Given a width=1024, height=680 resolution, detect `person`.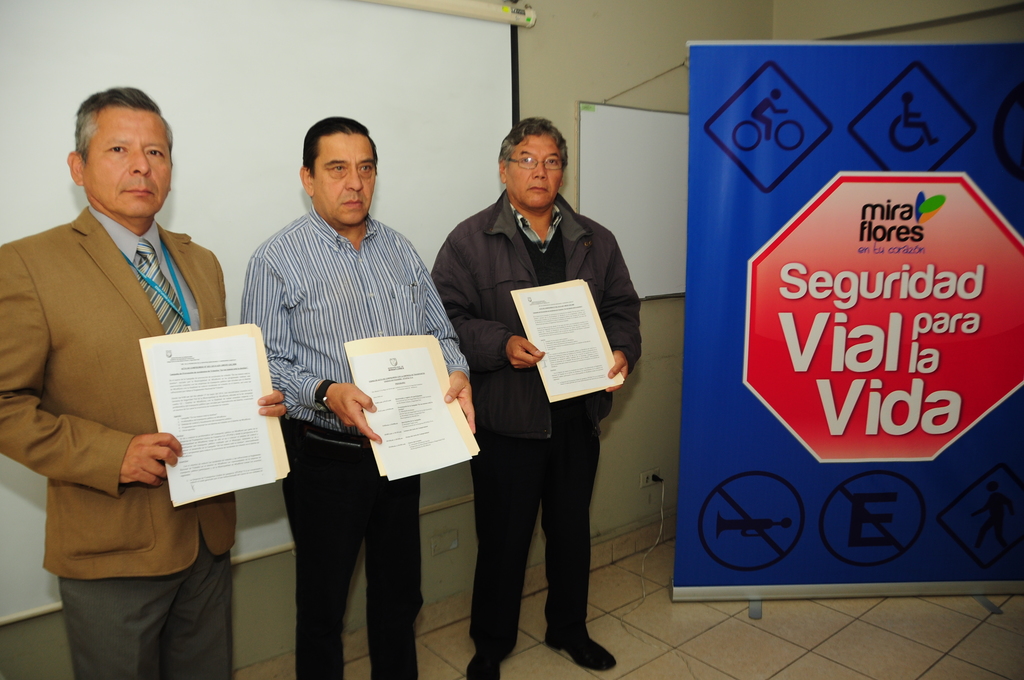
bbox(428, 114, 649, 677).
